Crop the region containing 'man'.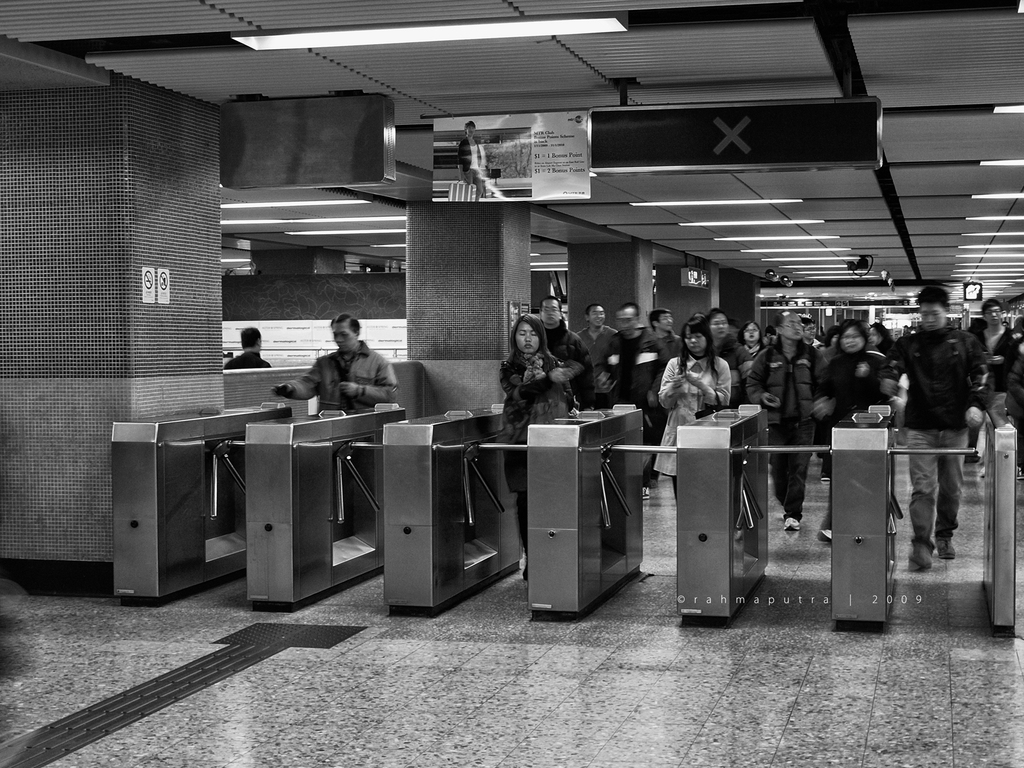
Crop region: (965,297,1014,461).
